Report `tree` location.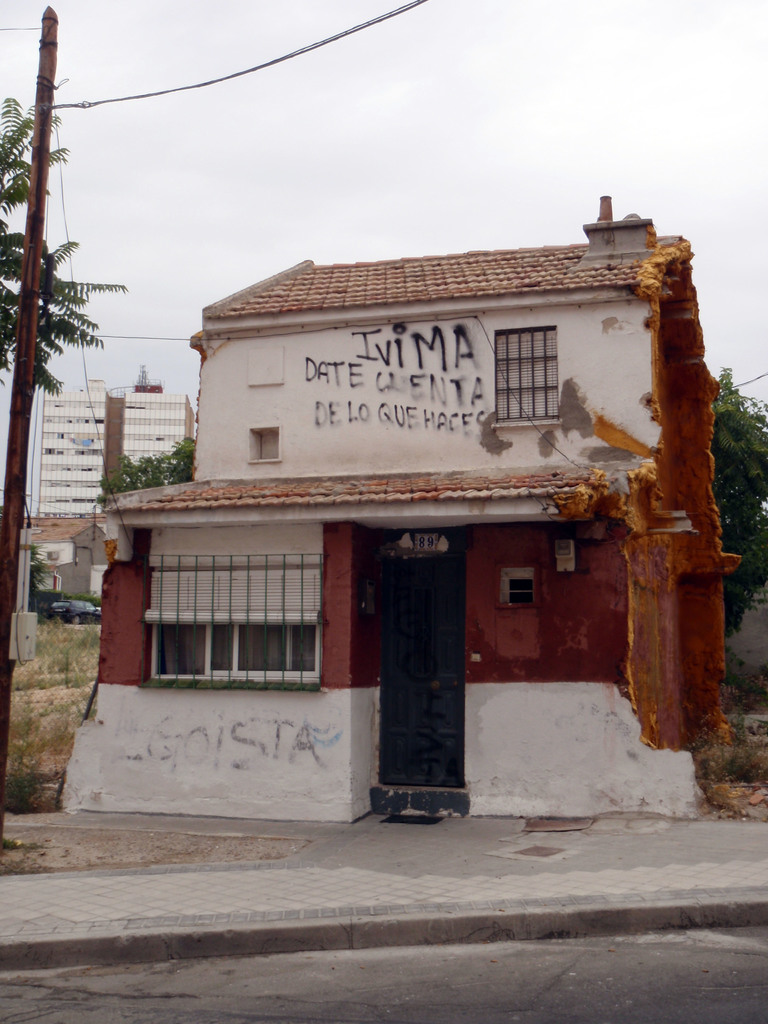
Report: region(68, 420, 203, 501).
